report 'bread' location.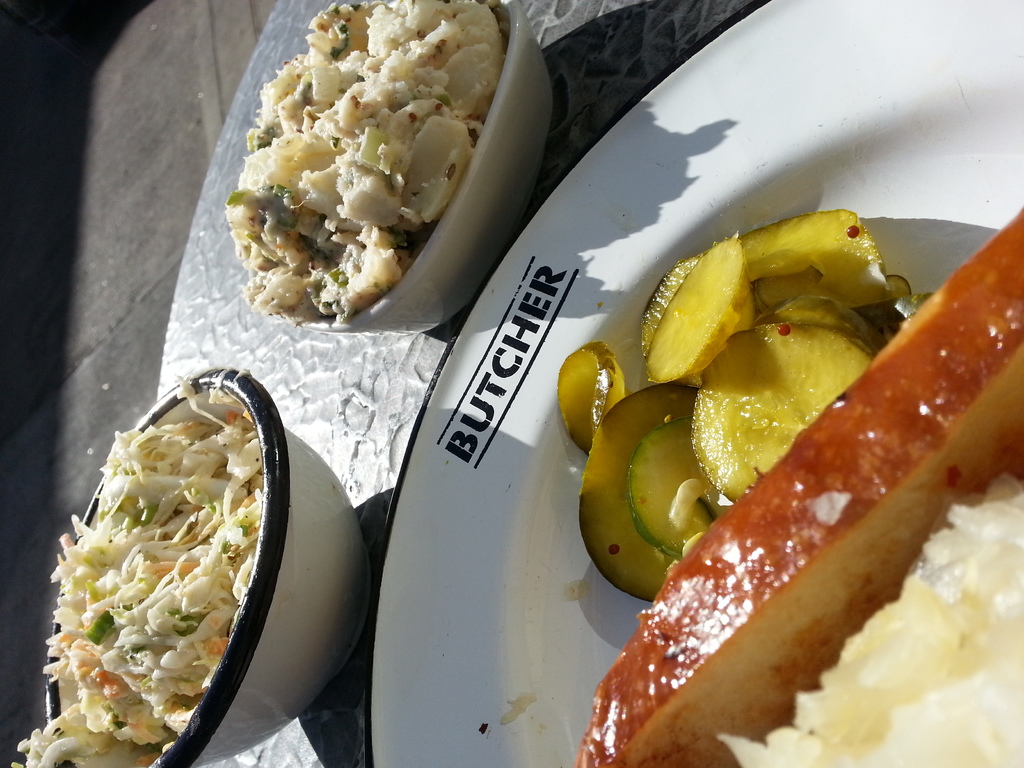
Report: 572,207,1023,767.
